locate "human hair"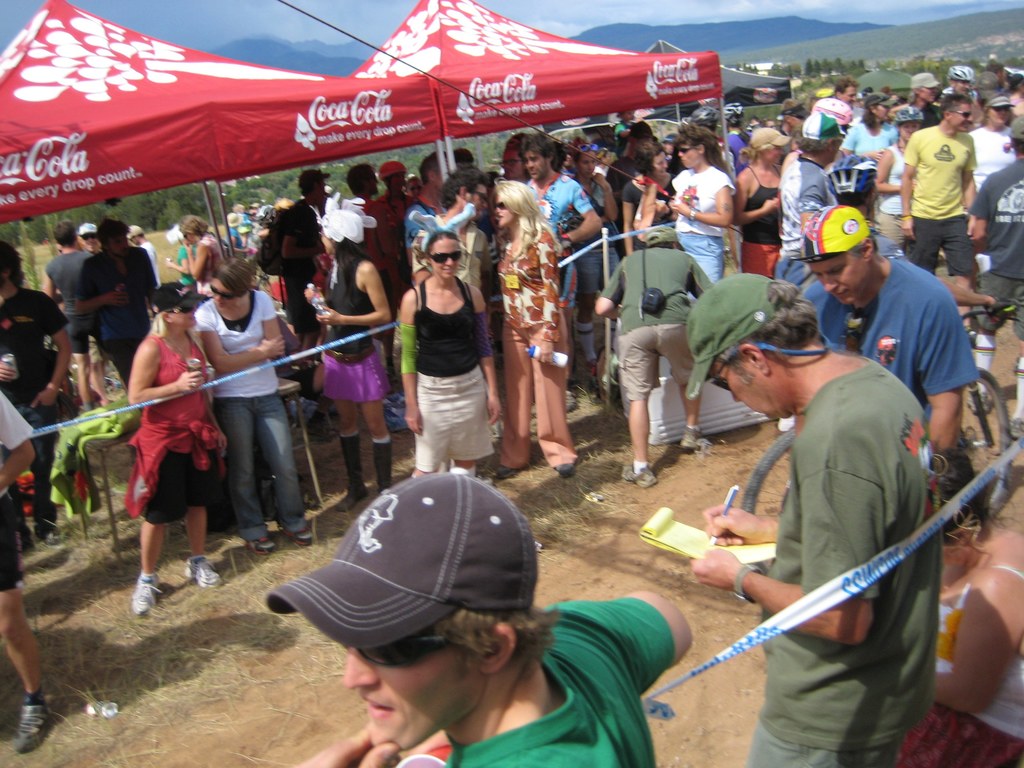
[left=436, top=167, right=489, bottom=209]
